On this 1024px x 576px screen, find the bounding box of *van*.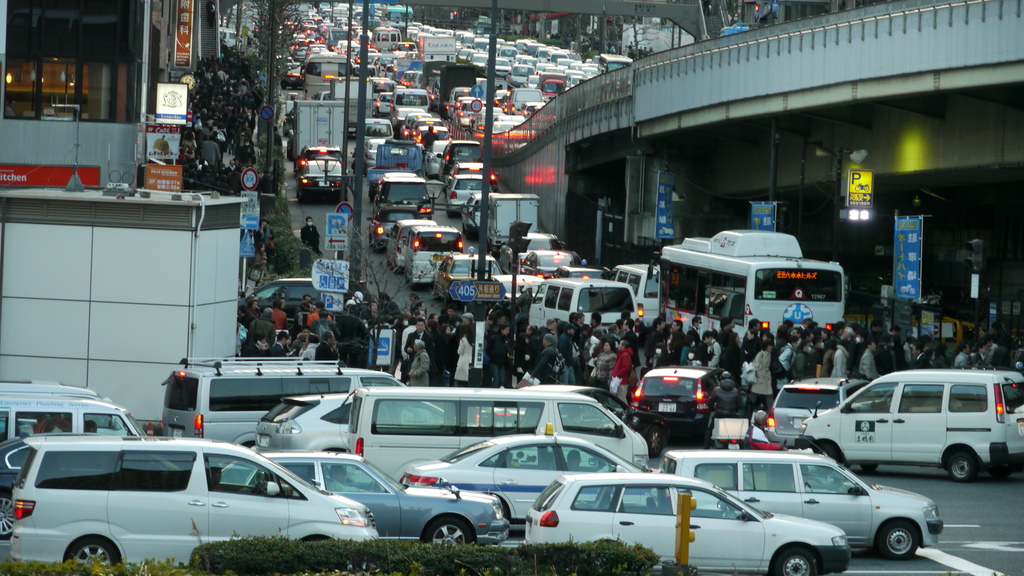
Bounding box: (340, 385, 648, 476).
